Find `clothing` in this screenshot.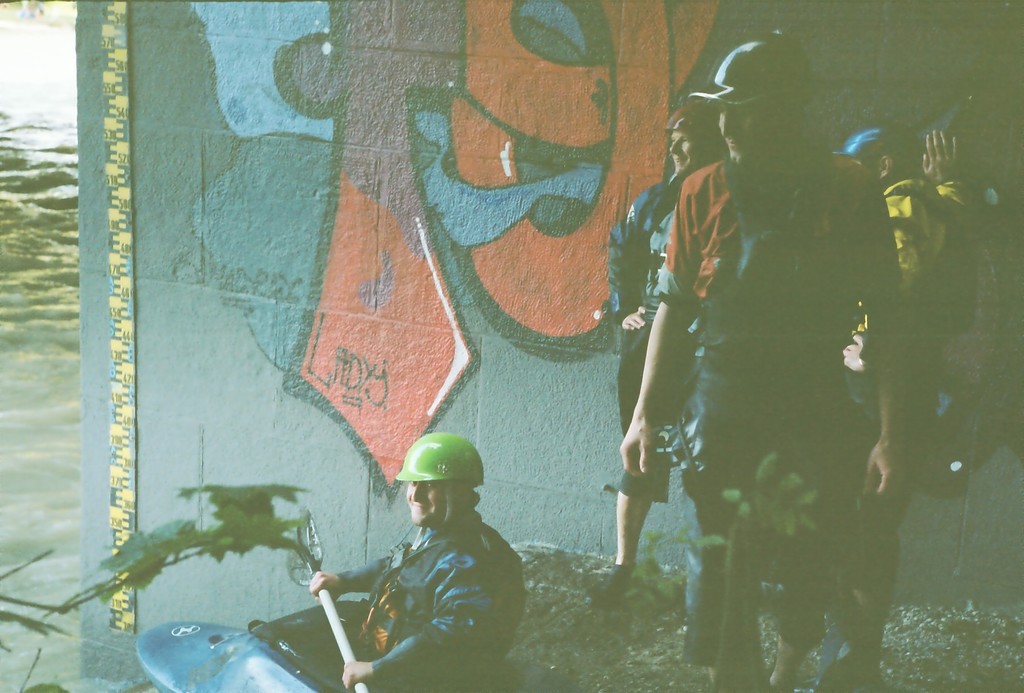
The bounding box for `clothing` is box=[814, 177, 984, 692].
